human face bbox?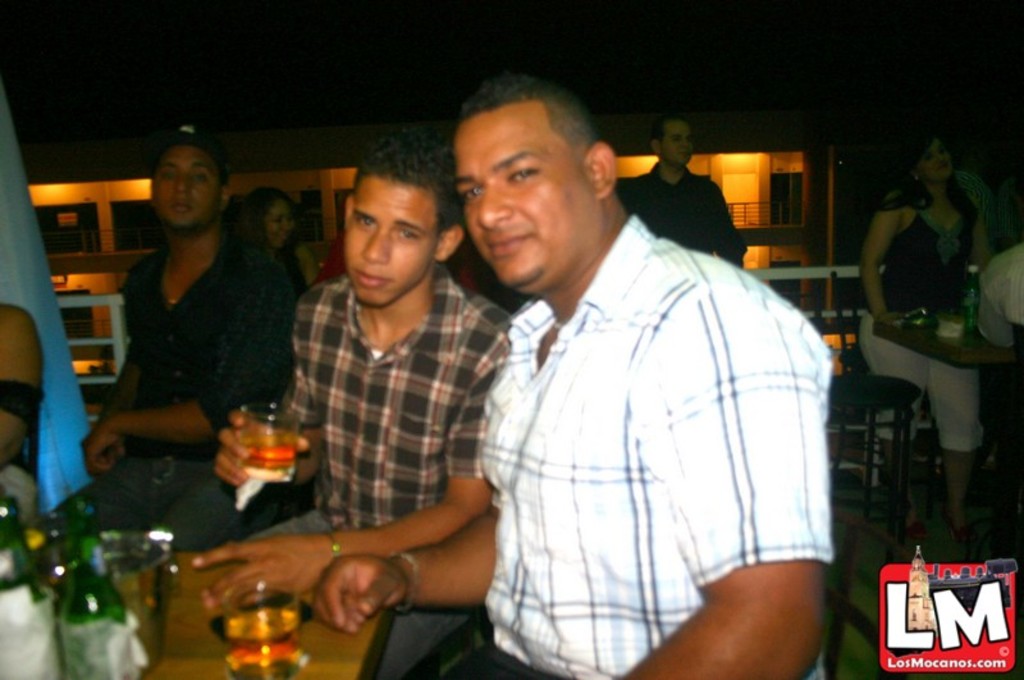
<region>453, 123, 595, 293</region>
